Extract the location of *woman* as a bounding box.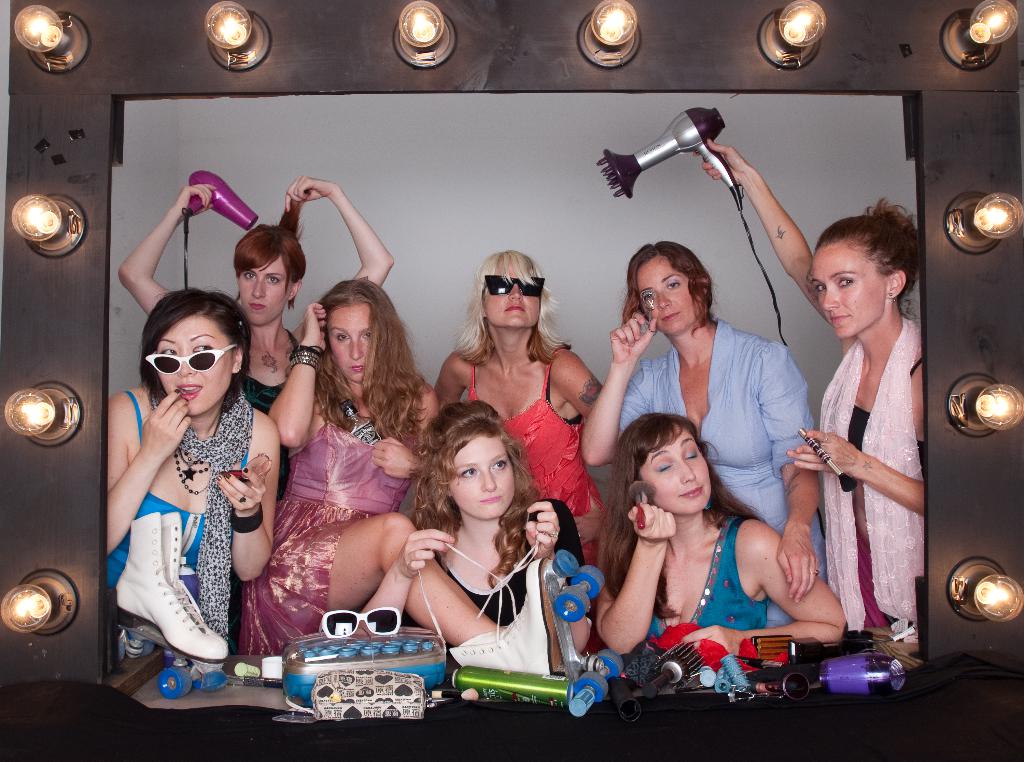
(348,401,600,669).
